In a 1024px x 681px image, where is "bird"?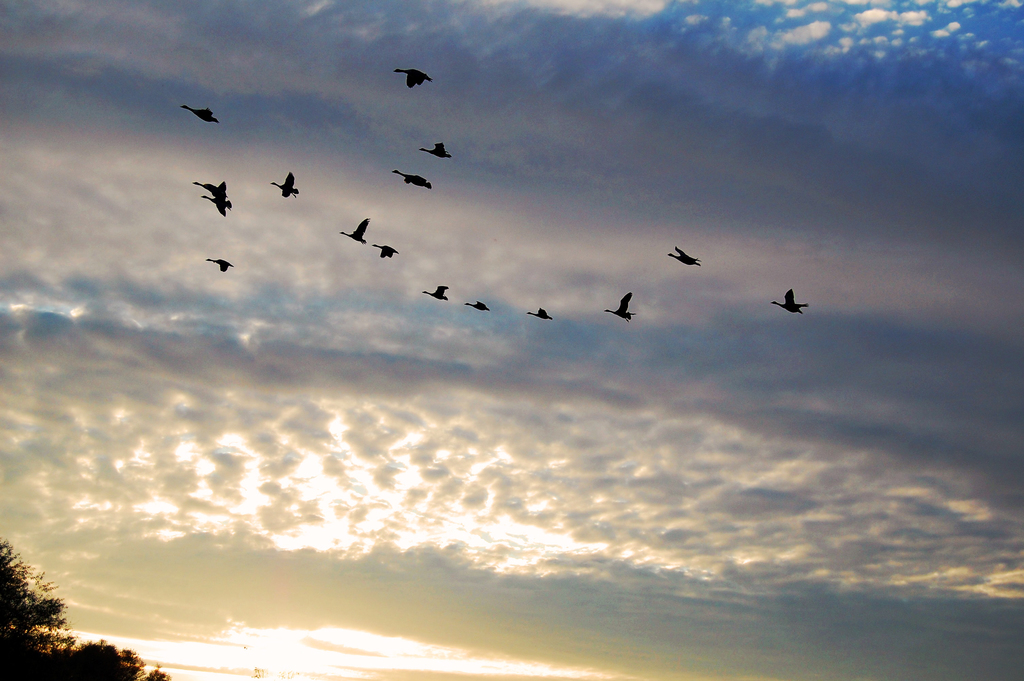
rect(369, 245, 404, 263).
